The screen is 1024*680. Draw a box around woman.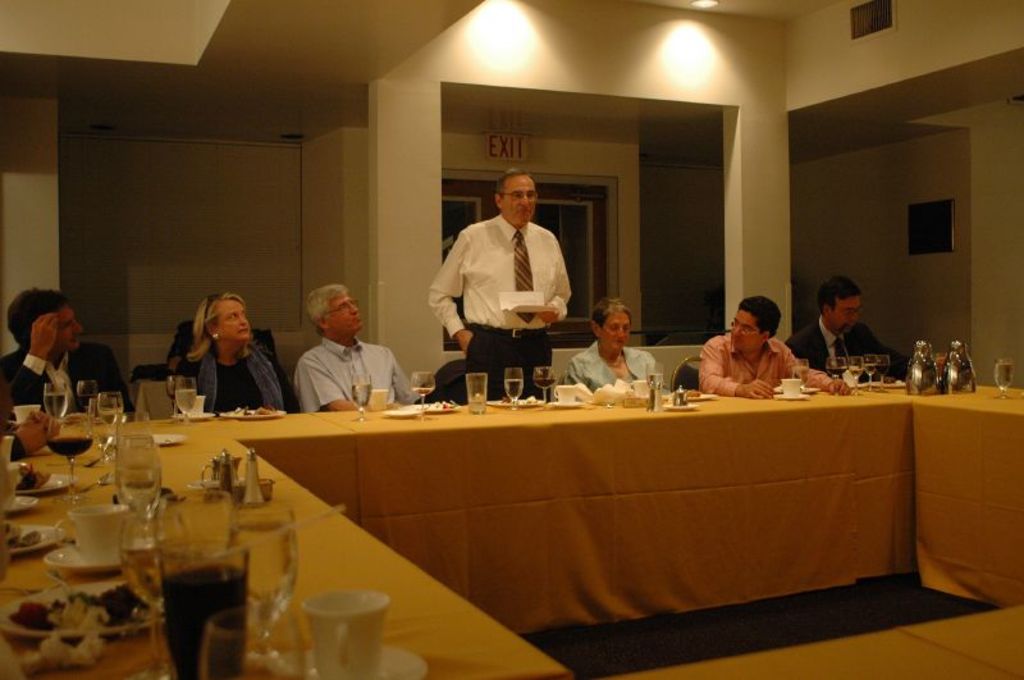
160, 282, 289, 421.
